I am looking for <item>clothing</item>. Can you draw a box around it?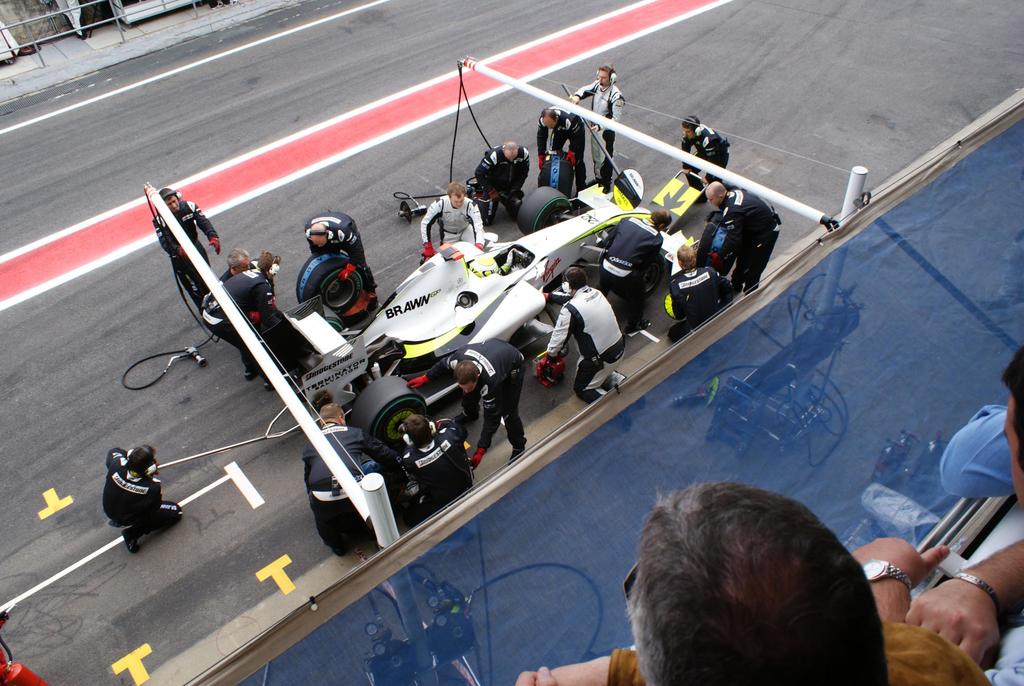
Sure, the bounding box is [left=422, top=338, right=531, bottom=453].
